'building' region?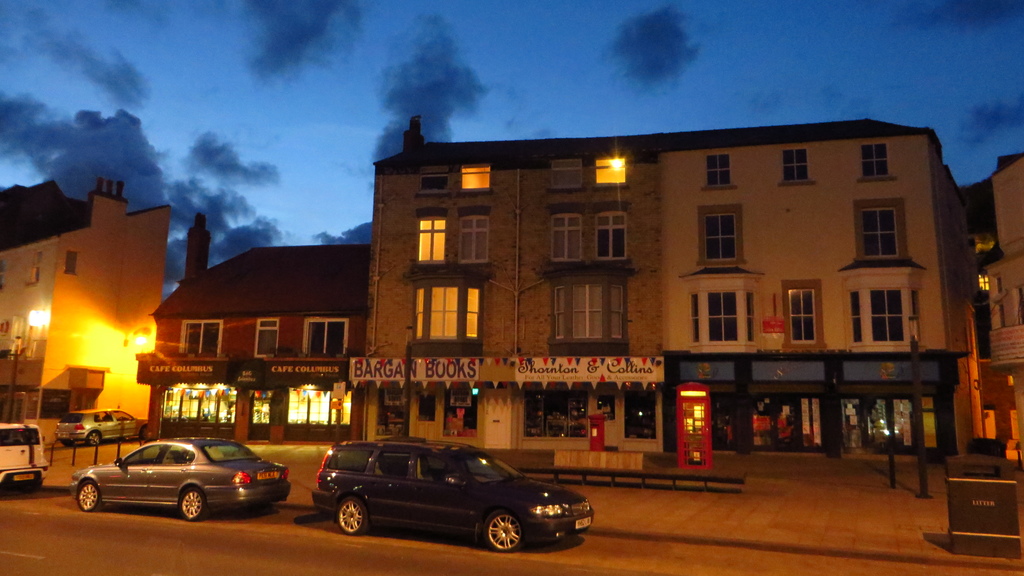
crop(348, 113, 983, 449)
